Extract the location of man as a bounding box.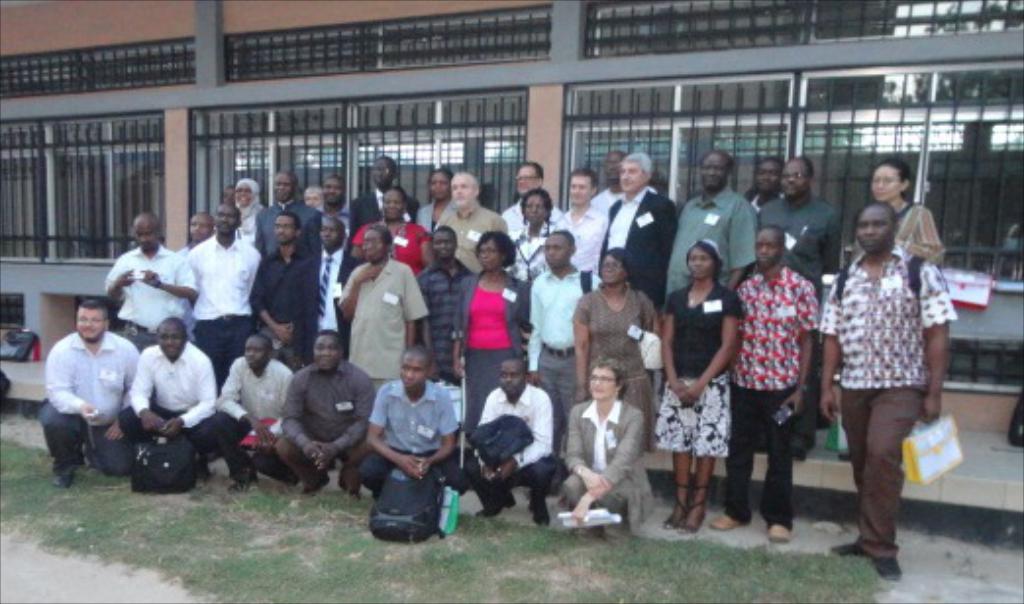
(306,220,361,365).
